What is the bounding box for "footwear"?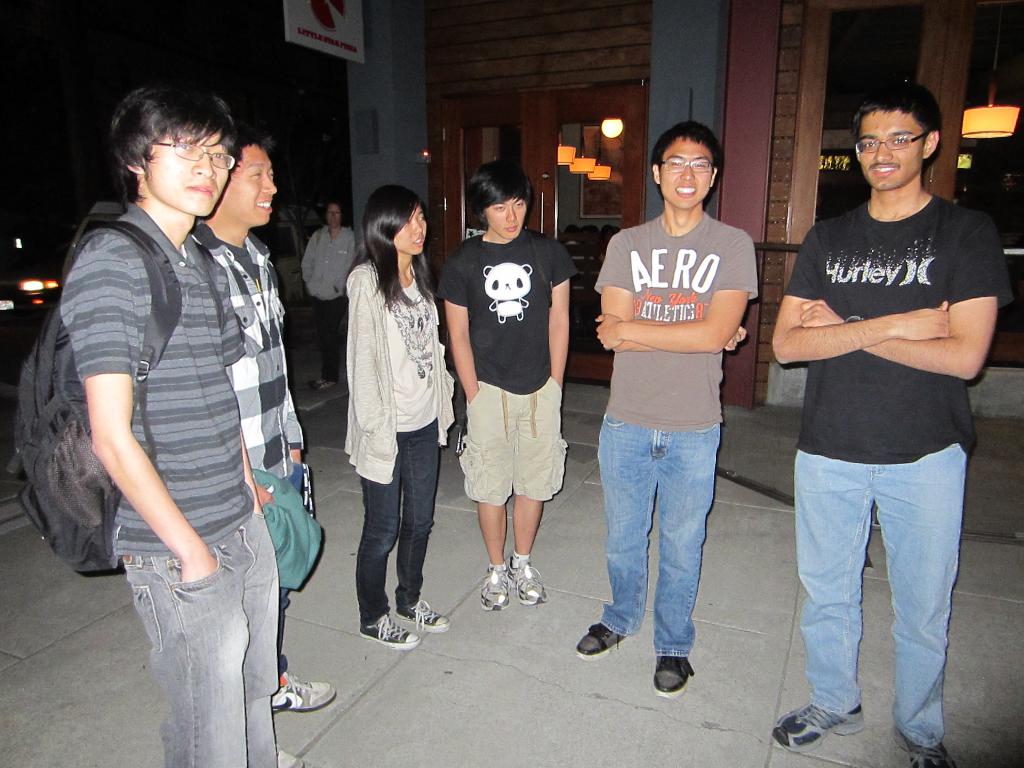
573 623 634 662.
